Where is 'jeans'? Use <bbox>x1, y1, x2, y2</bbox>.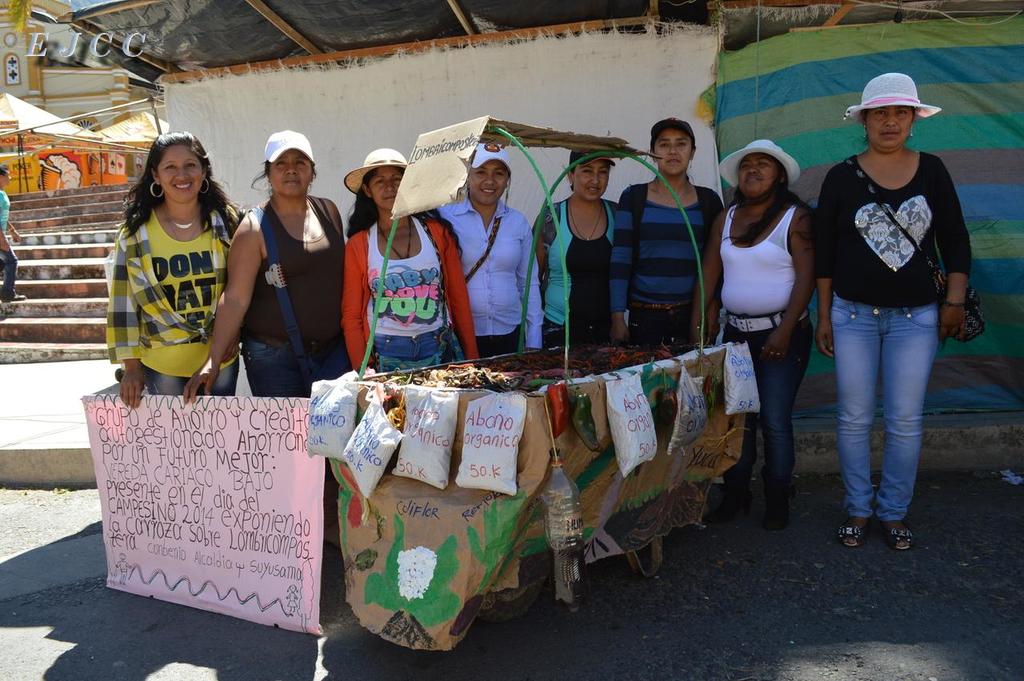
<bbox>6, 254, 18, 294</bbox>.
